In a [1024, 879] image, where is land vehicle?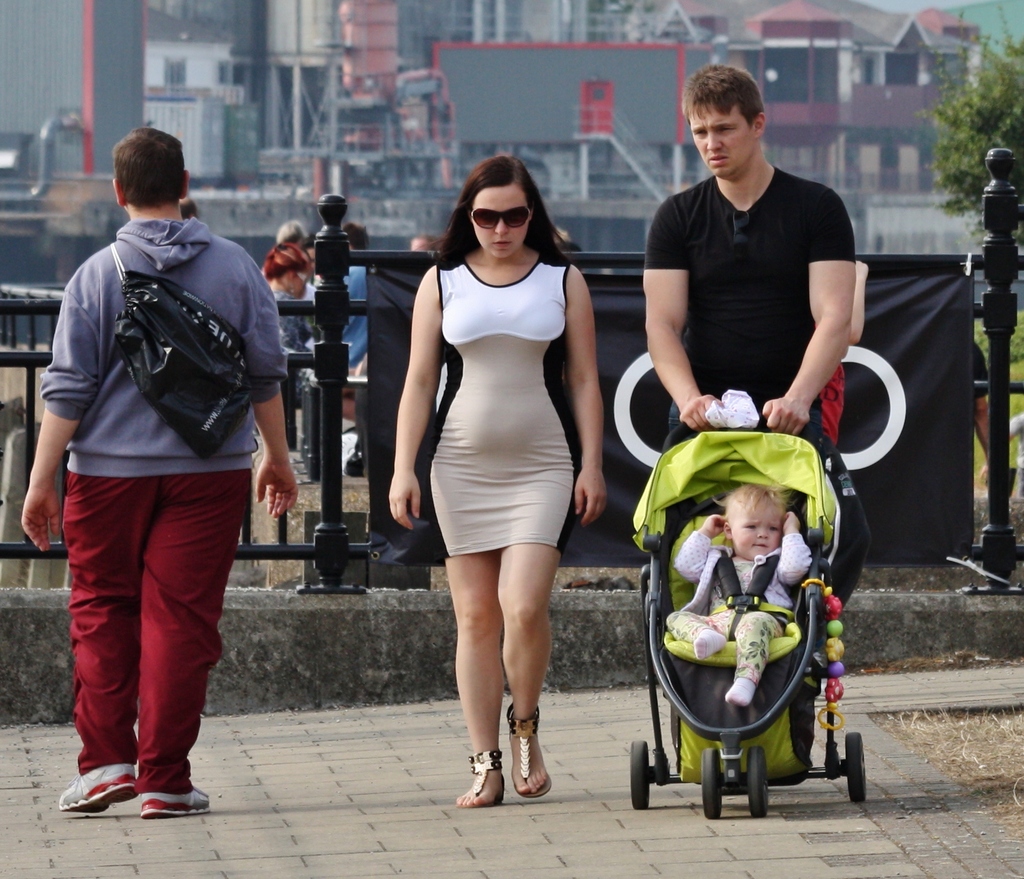
Rect(623, 451, 847, 820).
